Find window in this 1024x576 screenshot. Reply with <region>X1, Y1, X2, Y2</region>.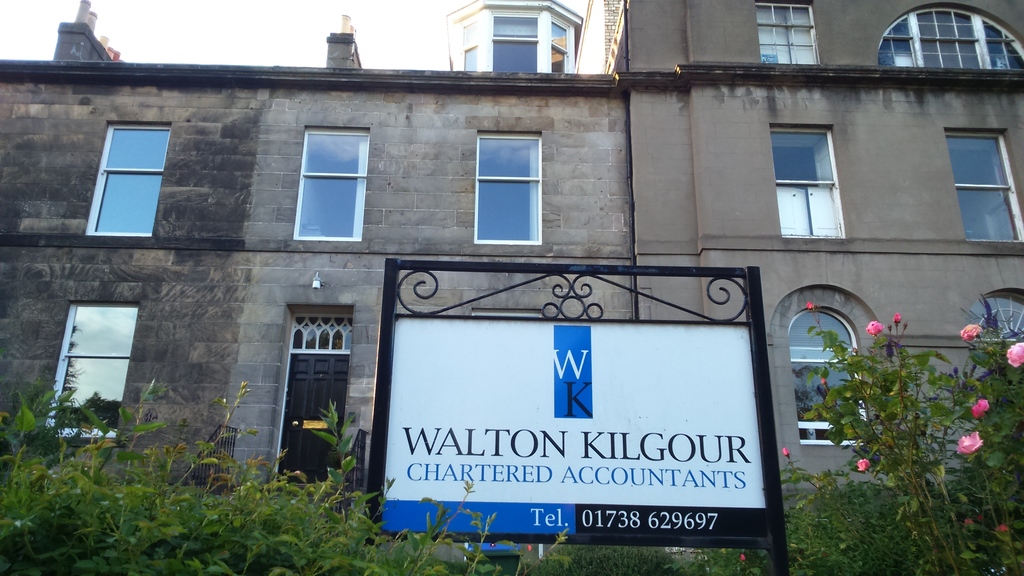
<region>767, 120, 847, 244</region>.
